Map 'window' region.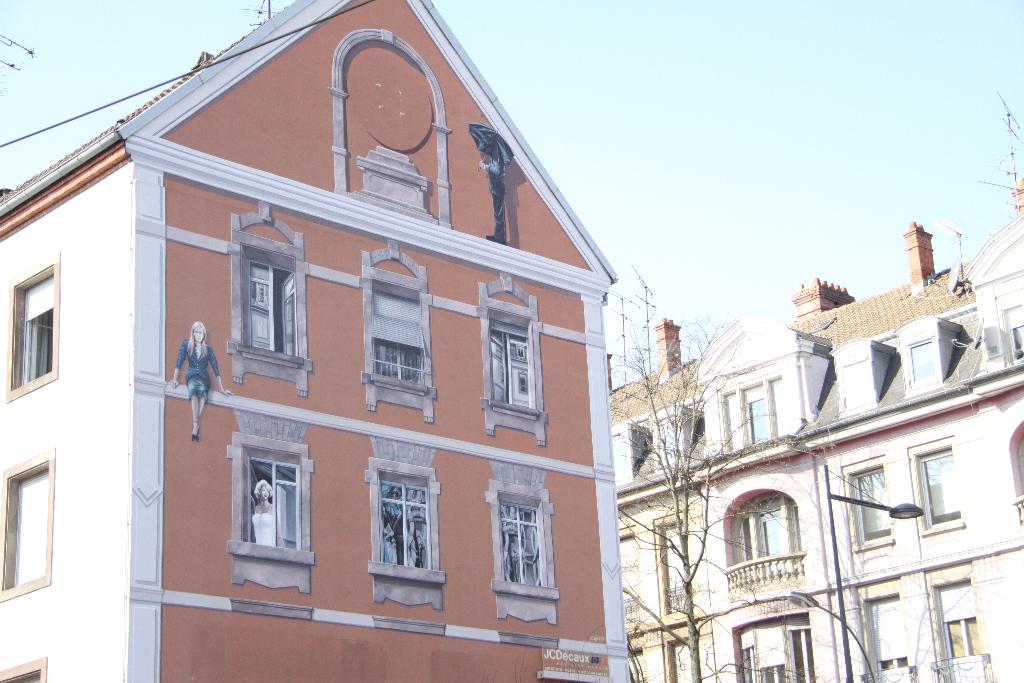
Mapped to box=[10, 273, 58, 403].
